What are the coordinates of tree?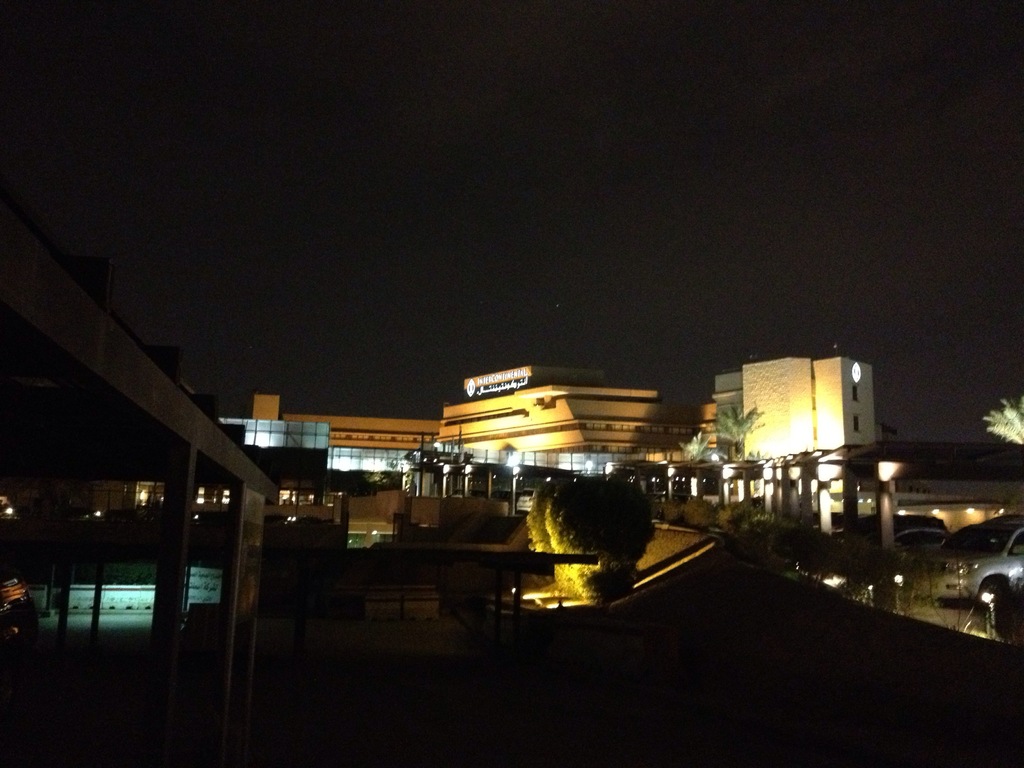
locate(982, 393, 1023, 454).
